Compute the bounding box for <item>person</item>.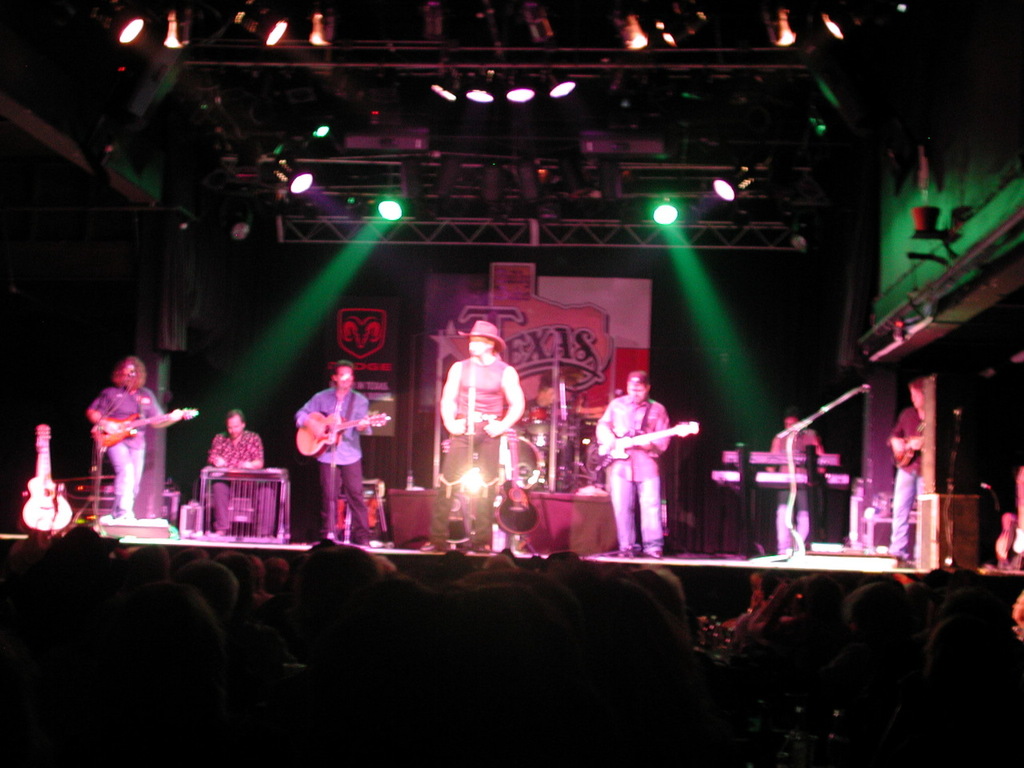
left=417, top=322, right=526, bottom=558.
